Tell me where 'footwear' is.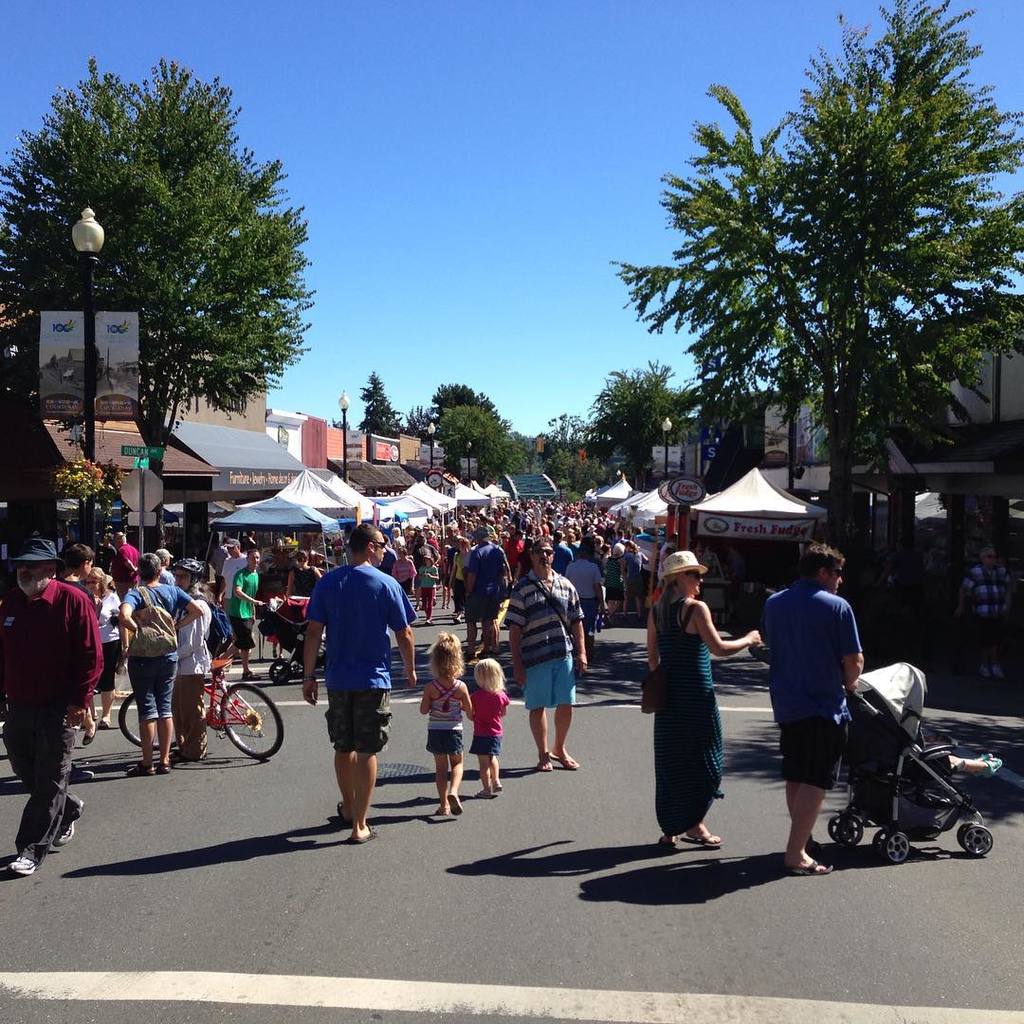
'footwear' is at [x1=122, y1=759, x2=157, y2=777].
